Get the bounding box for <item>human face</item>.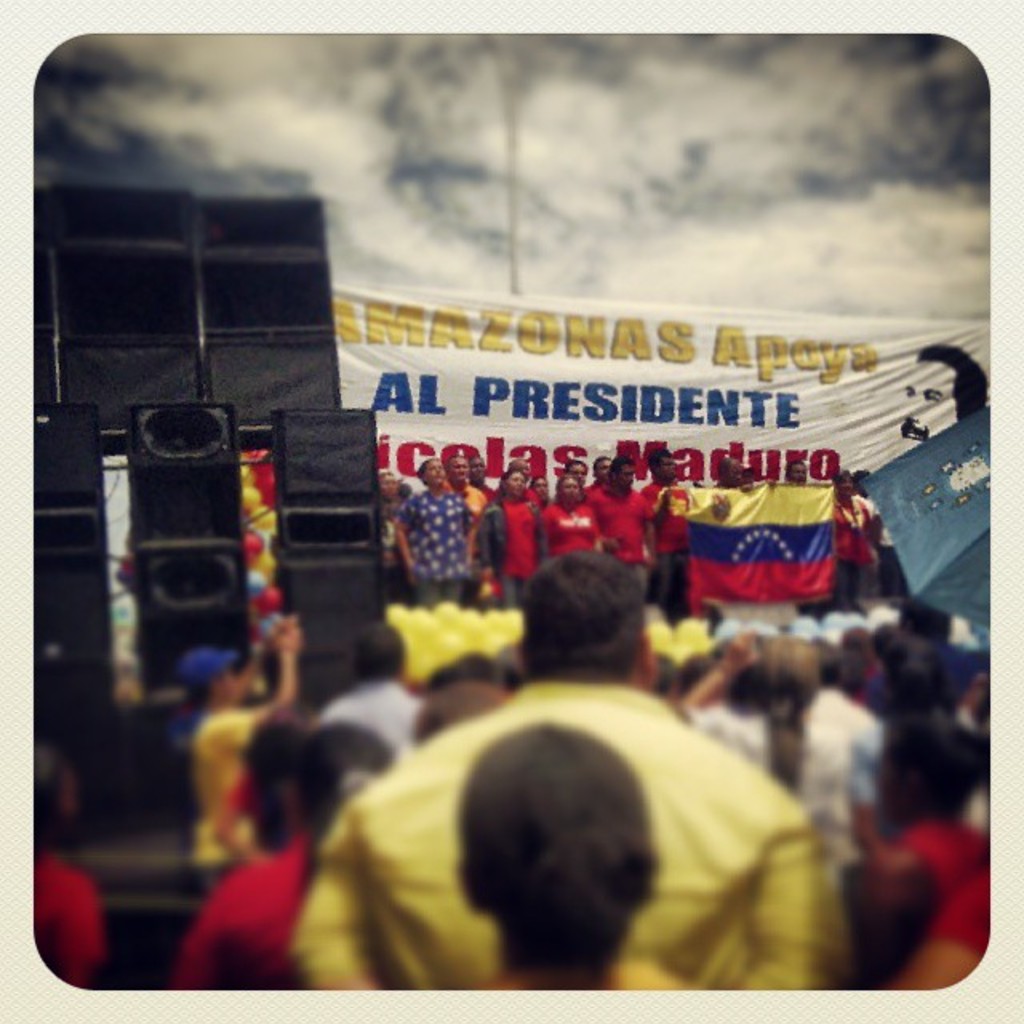
664/451/677/477.
